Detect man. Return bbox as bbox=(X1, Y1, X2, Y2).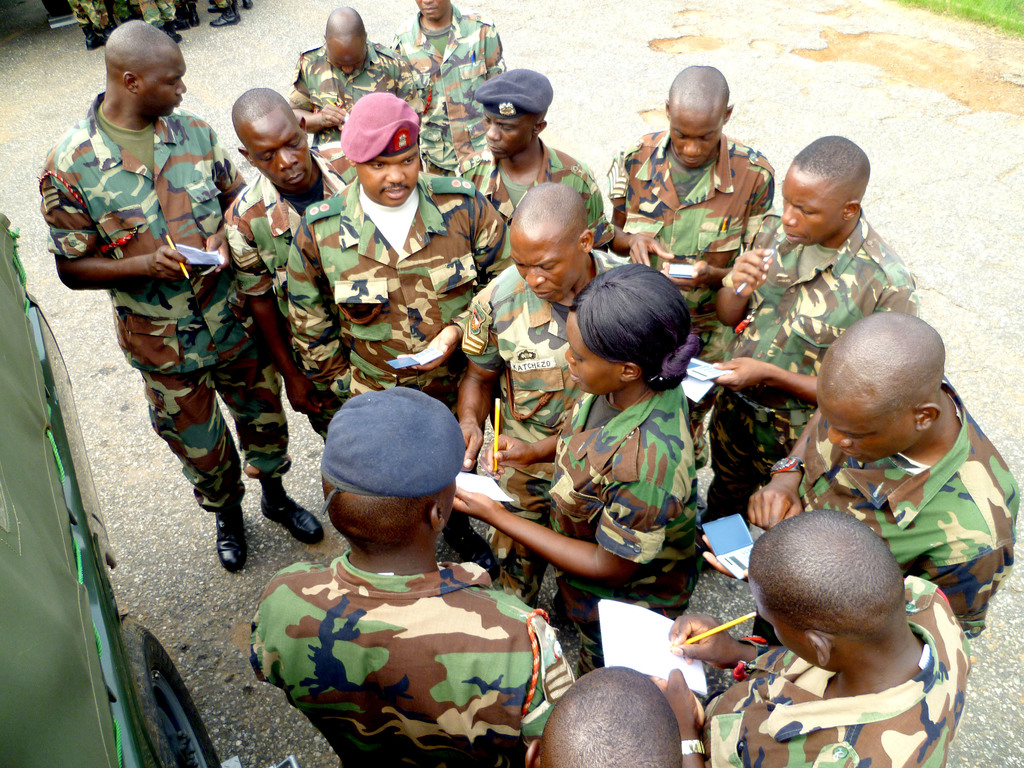
bbox=(389, 0, 510, 167).
